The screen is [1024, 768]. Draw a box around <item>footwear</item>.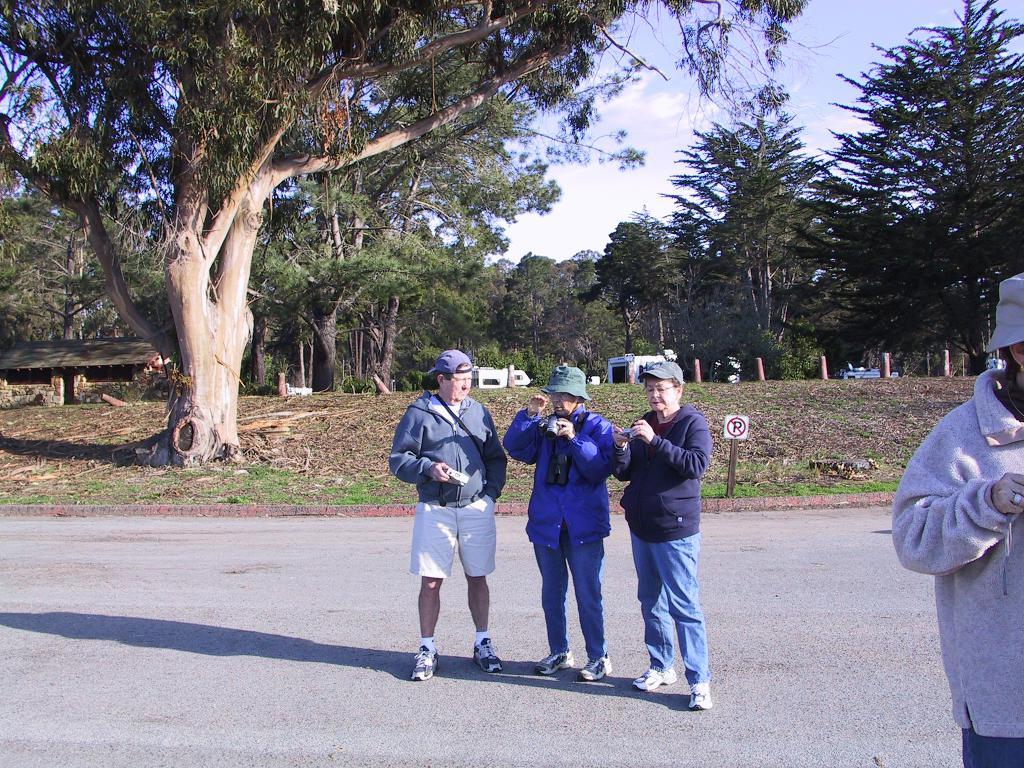
[left=629, top=668, right=677, bottom=687].
